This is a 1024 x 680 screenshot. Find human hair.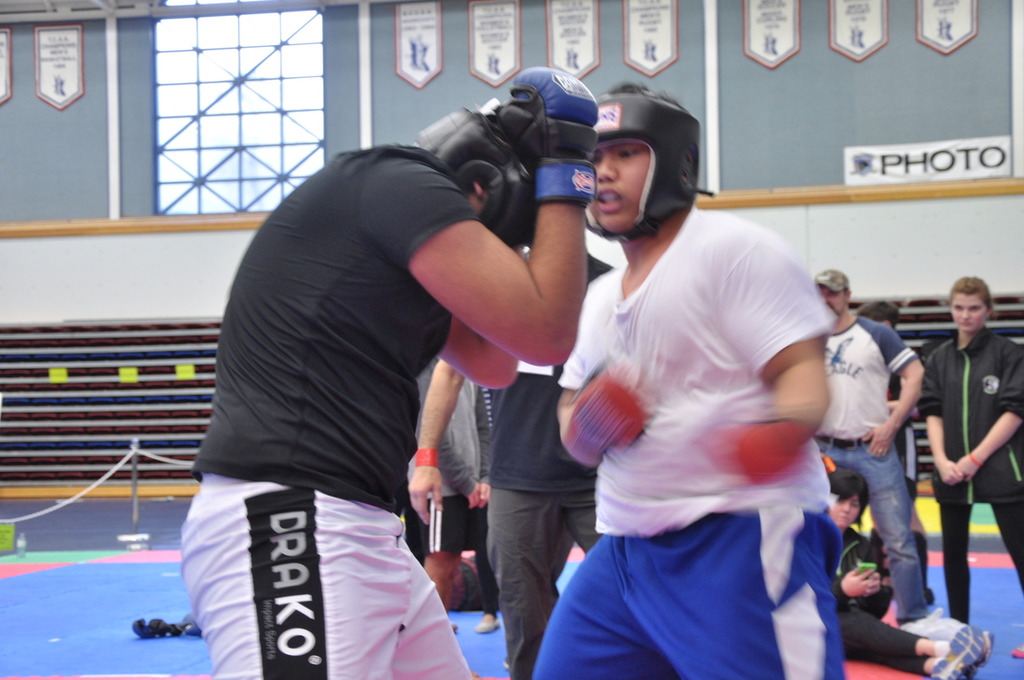
Bounding box: locate(853, 302, 898, 329).
